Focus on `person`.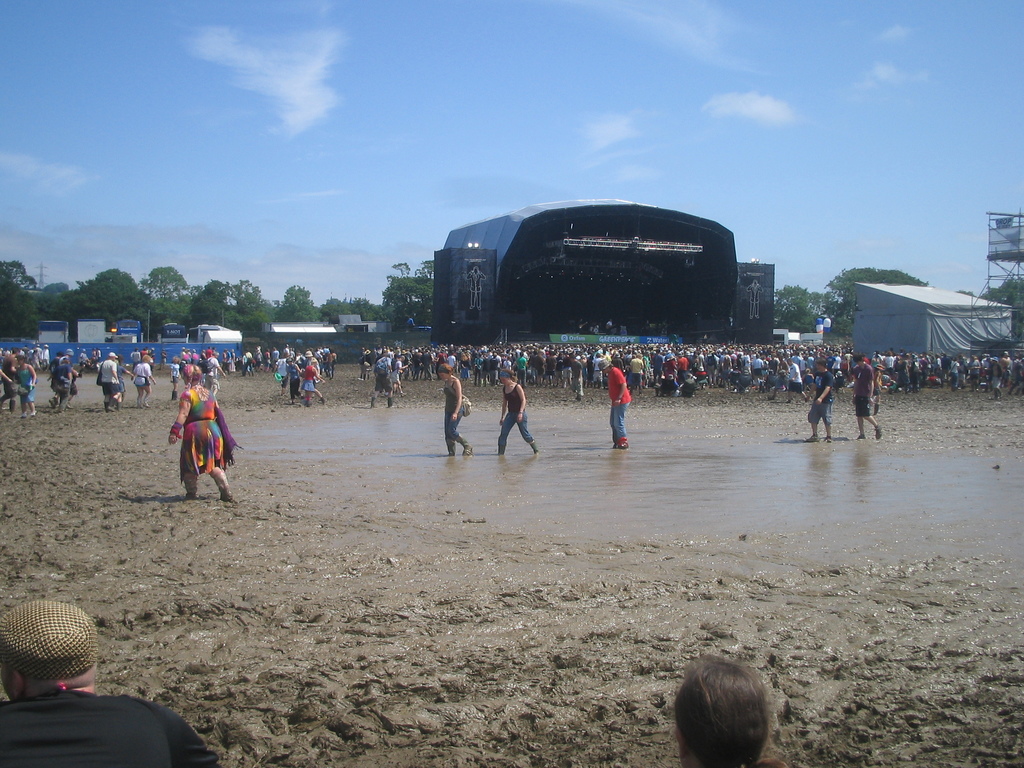
Focused at box(0, 601, 221, 766).
